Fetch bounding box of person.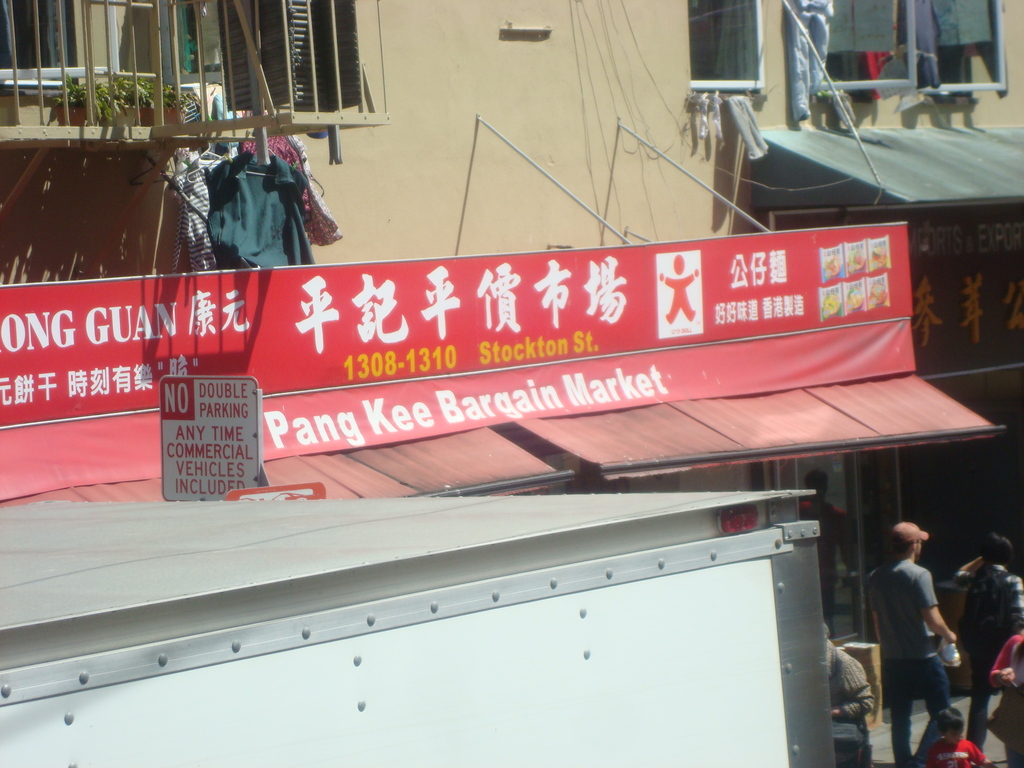
Bbox: pyautogui.locateOnScreen(957, 536, 1023, 753).
